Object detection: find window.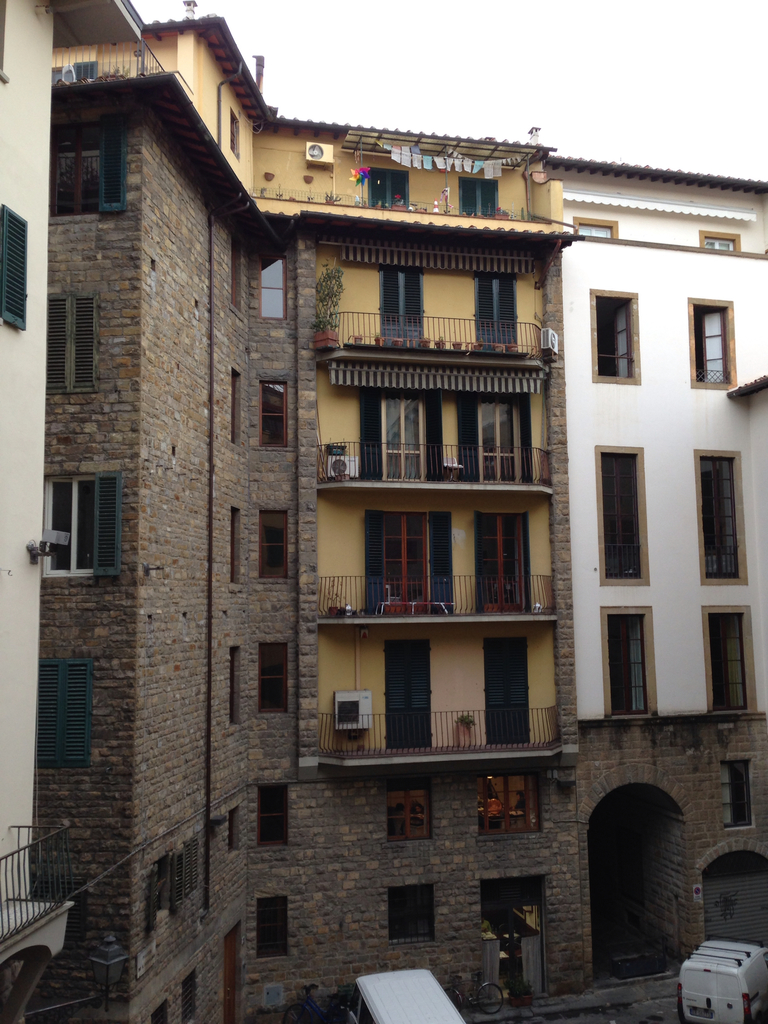
pyautogui.locateOnScreen(254, 511, 291, 588).
